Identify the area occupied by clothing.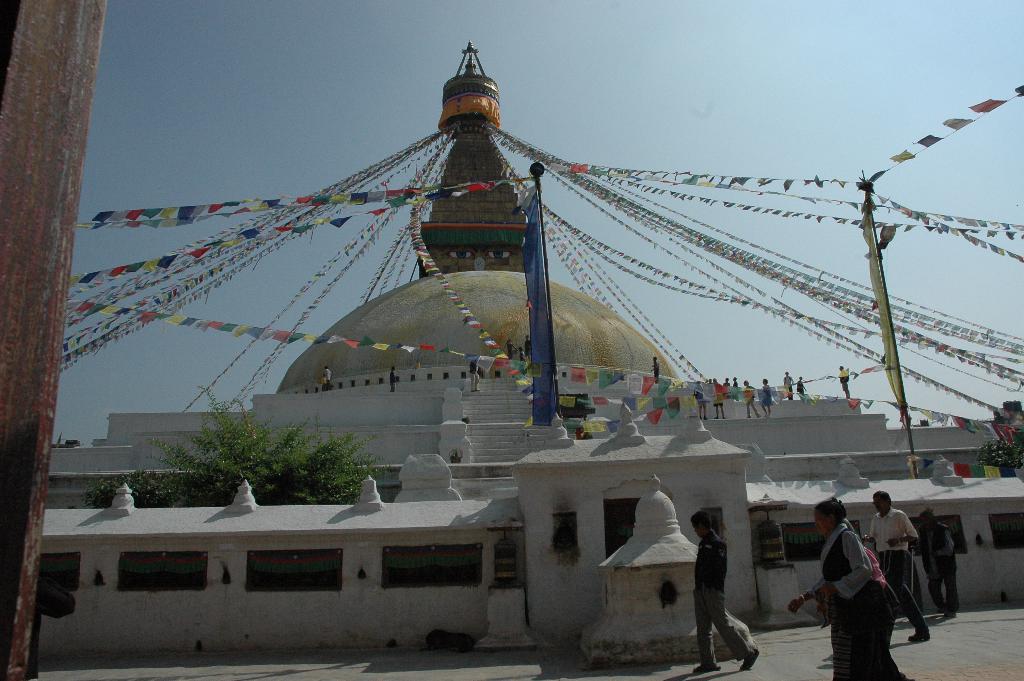
Area: 507:343:517:359.
